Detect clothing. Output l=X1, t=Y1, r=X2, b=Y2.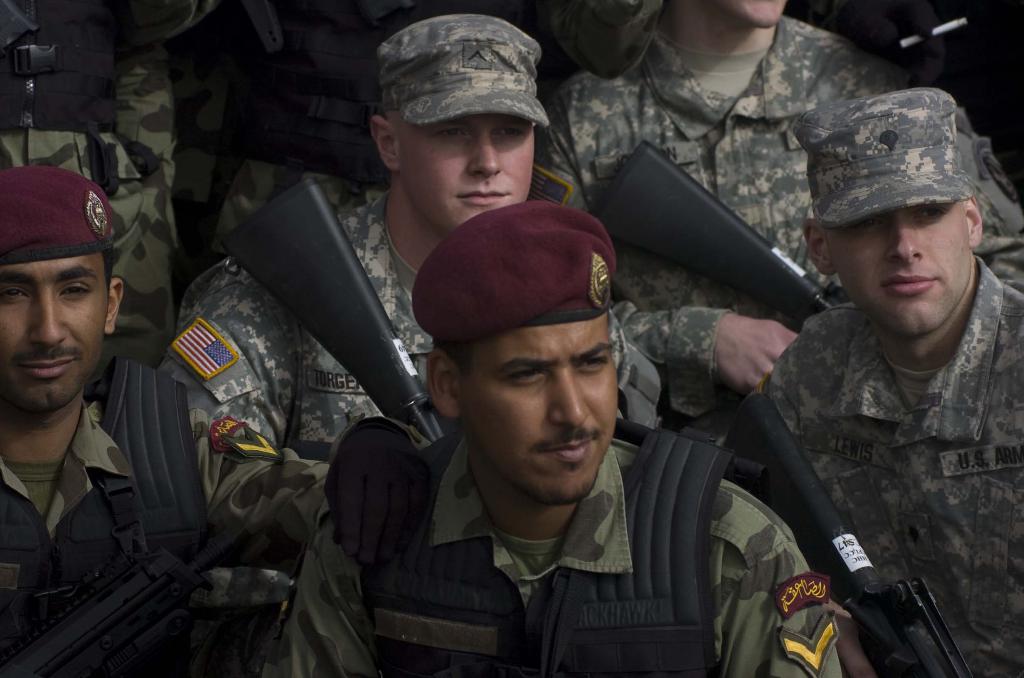
l=161, t=190, r=663, b=463.
